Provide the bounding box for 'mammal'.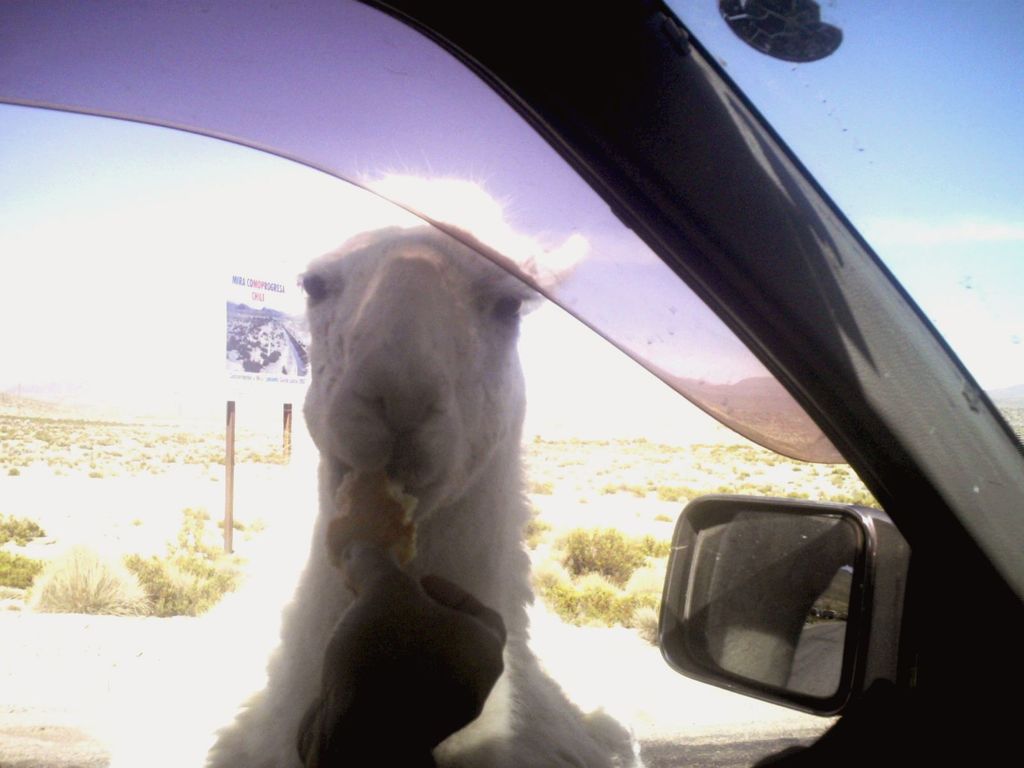
[left=296, top=540, right=509, bottom=767].
